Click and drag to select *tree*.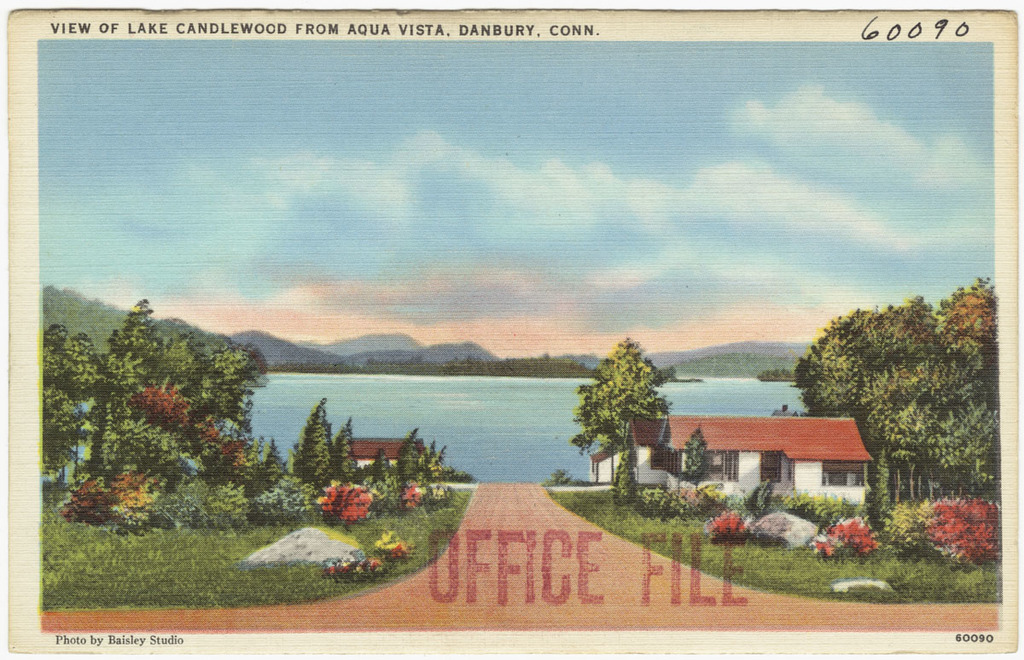
Selection: locate(938, 402, 999, 493).
